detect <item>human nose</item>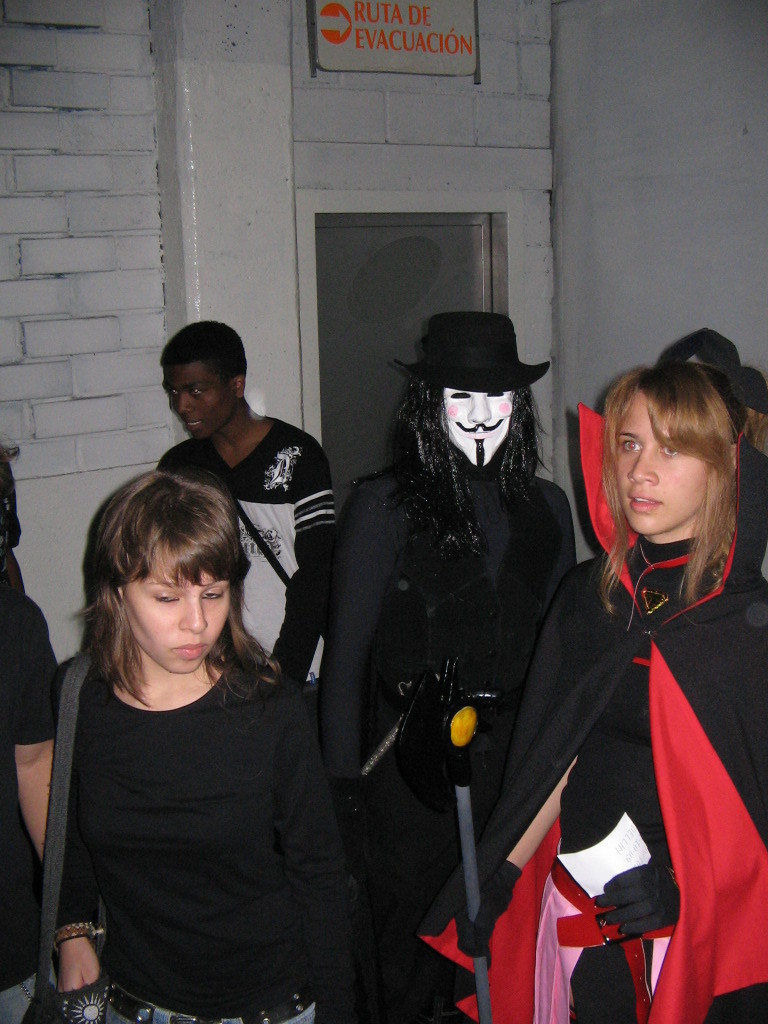
(467, 395, 491, 420)
